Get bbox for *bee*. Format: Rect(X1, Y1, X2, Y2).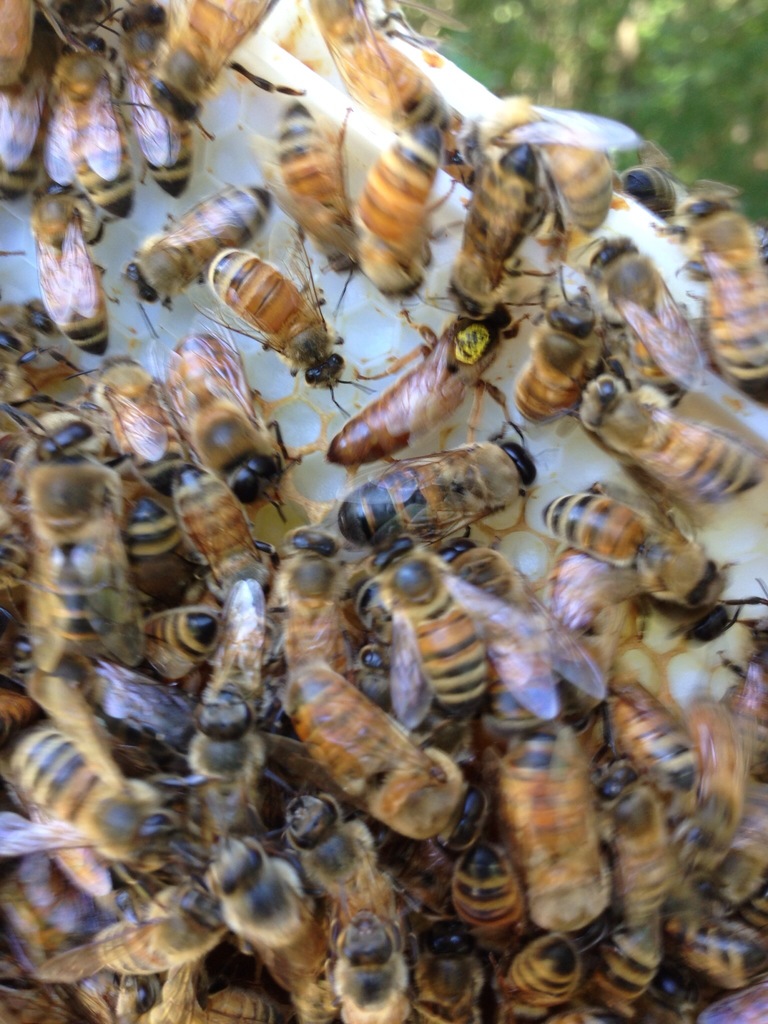
Rect(122, 492, 237, 614).
